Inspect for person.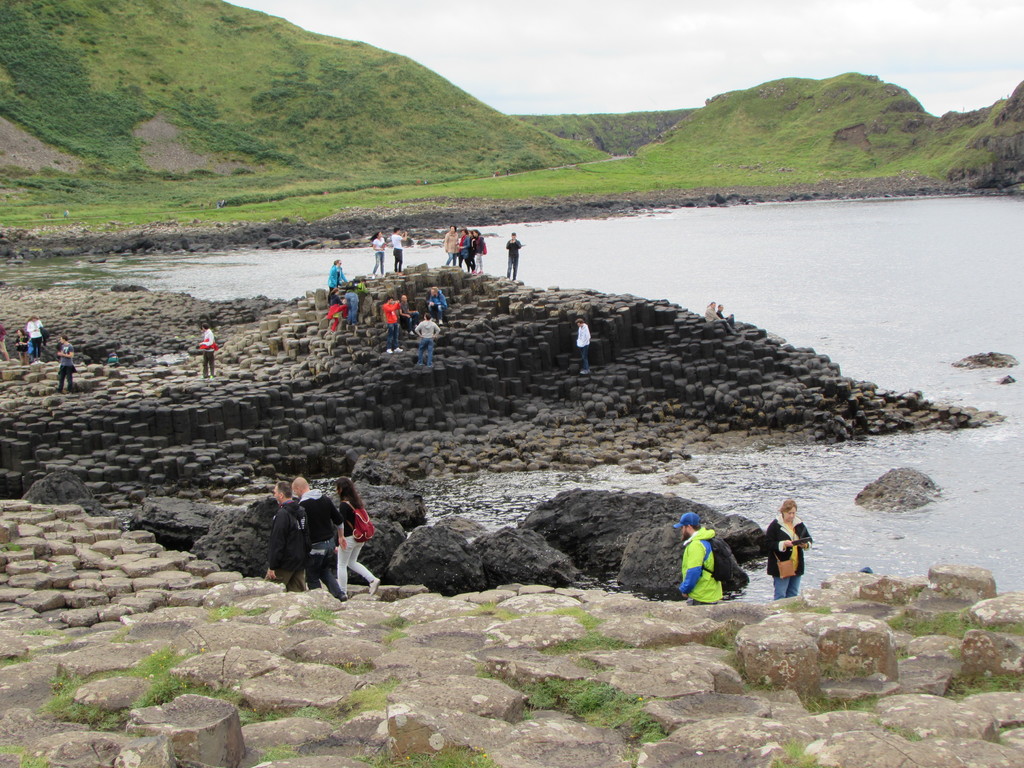
Inspection: crop(460, 230, 471, 280).
